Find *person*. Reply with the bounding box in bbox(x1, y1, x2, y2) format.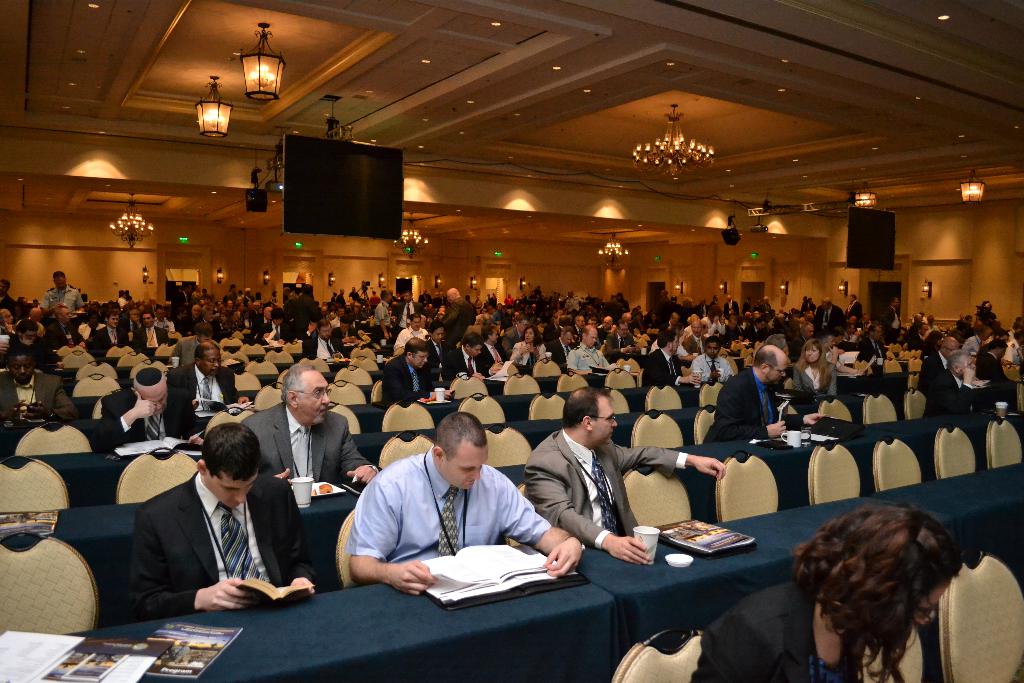
bbox(684, 514, 968, 682).
